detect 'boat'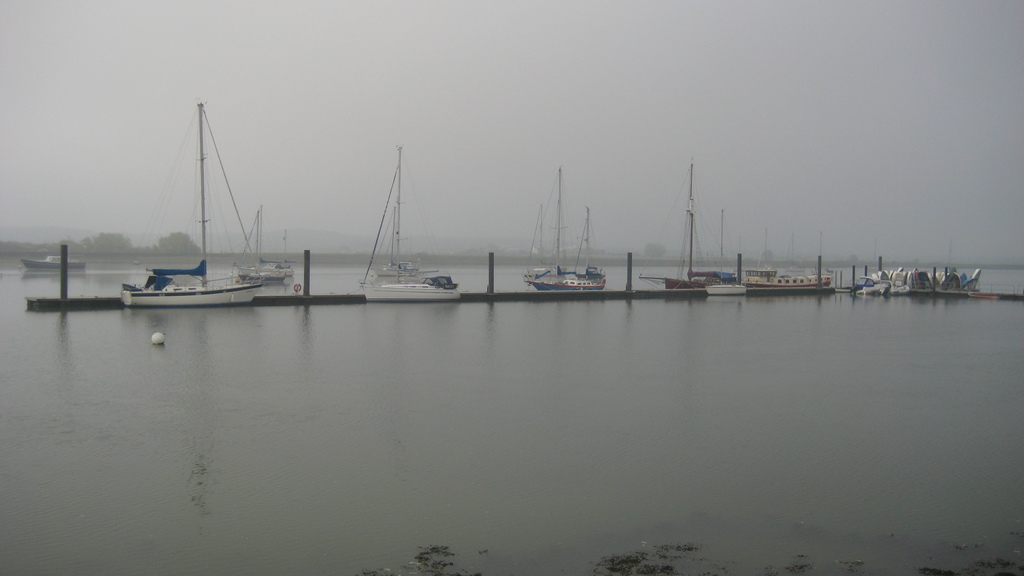
[x1=115, y1=102, x2=262, y2=314]
